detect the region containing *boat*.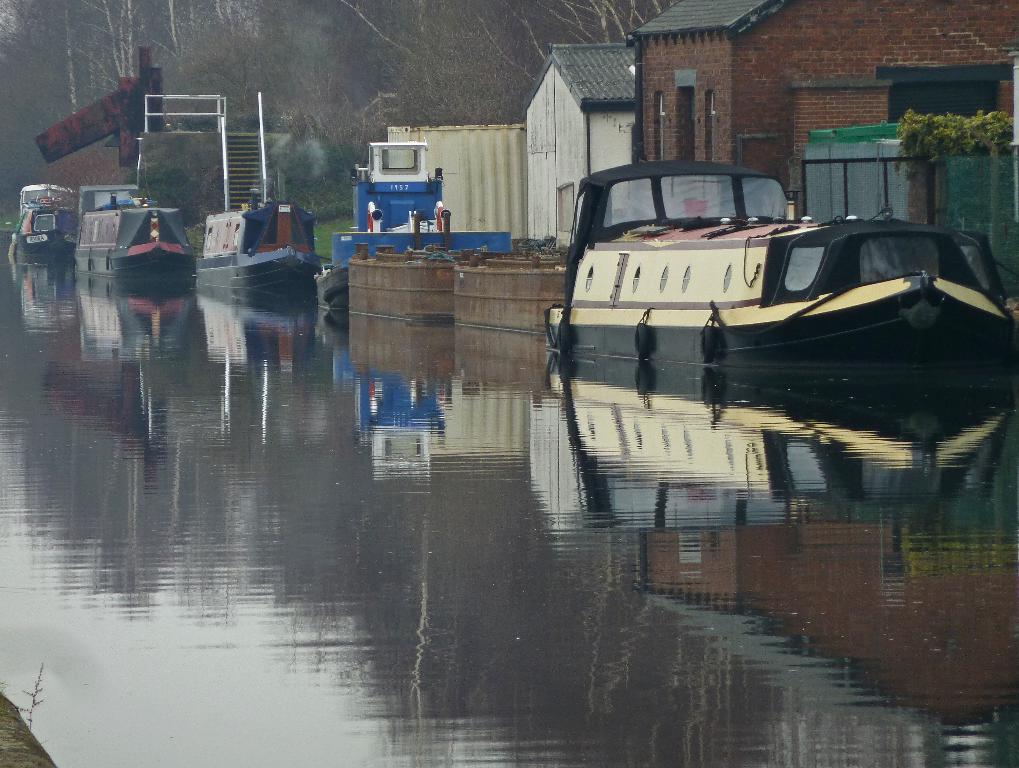
{"x1": 195, "y1": 89, "x2": 321, "y2": 293}.
